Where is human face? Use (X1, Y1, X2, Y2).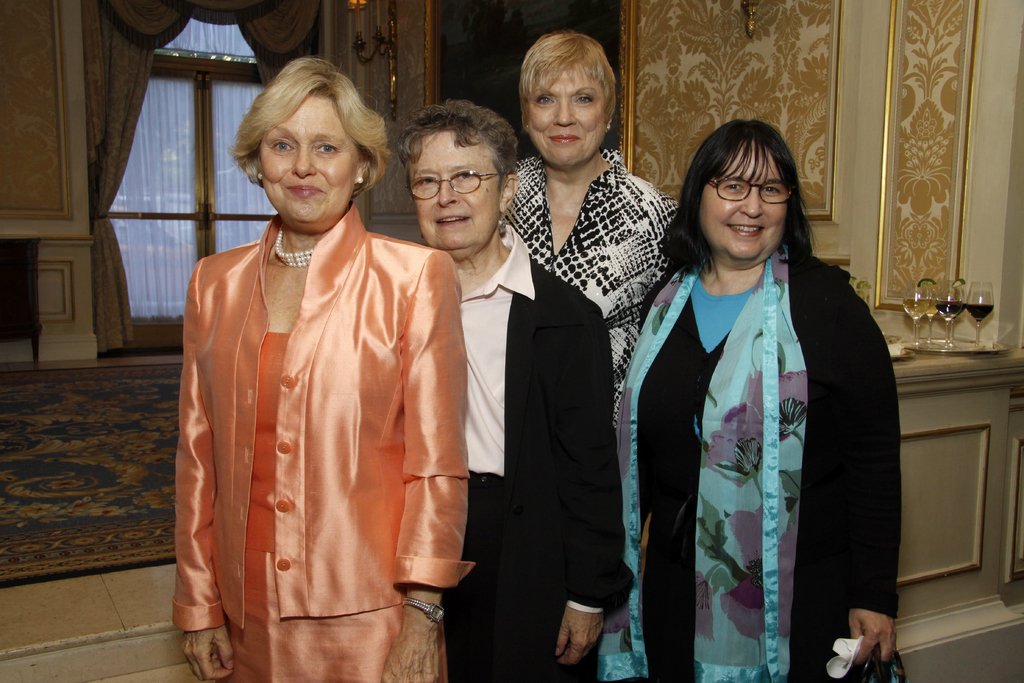
(701, 145, 787, 275).
